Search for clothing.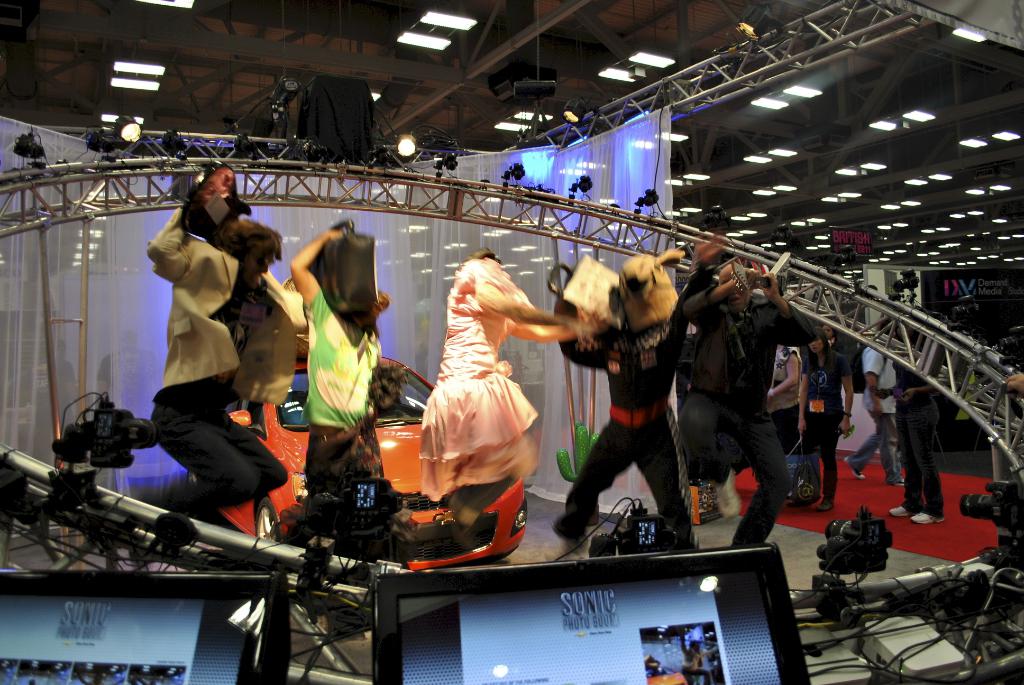
Found at 767/344/806/457.
